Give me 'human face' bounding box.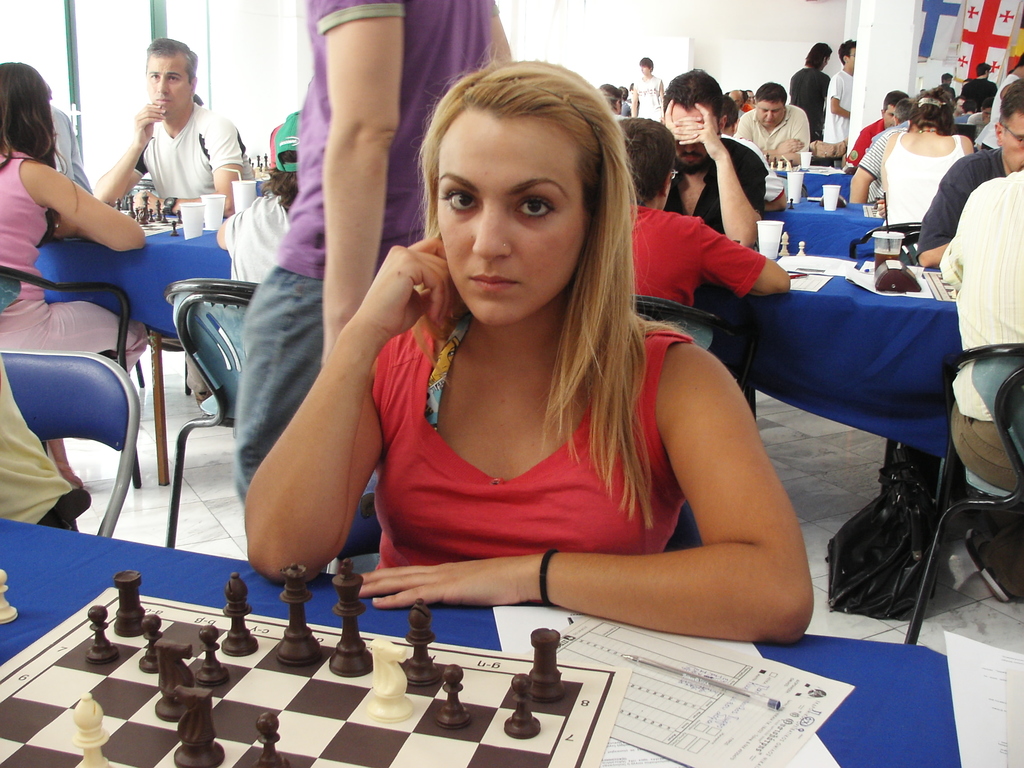
(849,42,856,68).
